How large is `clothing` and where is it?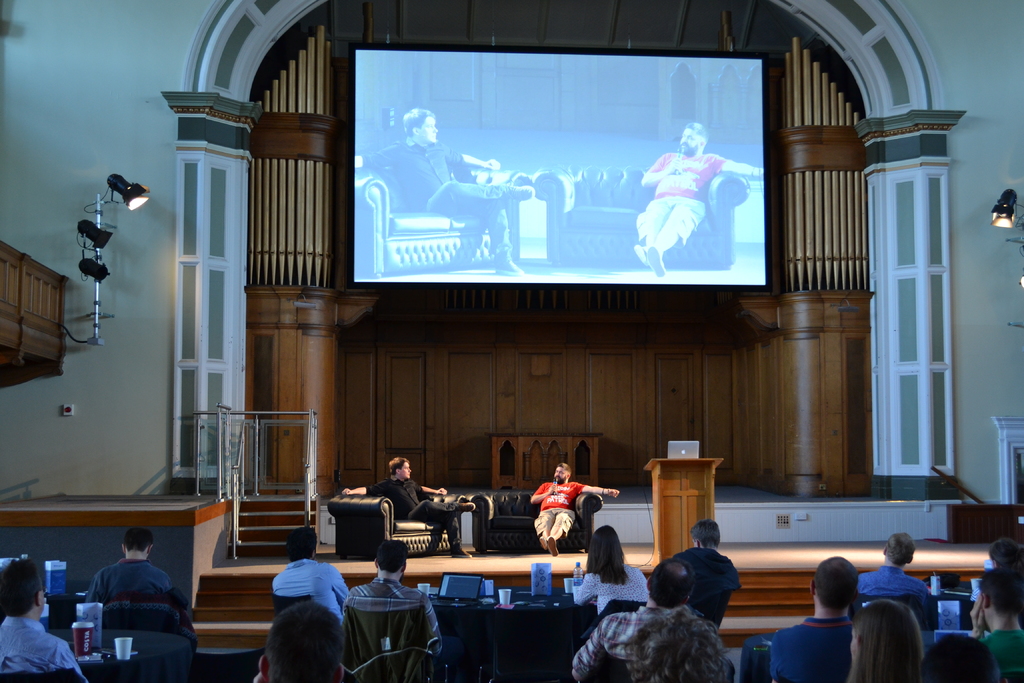
Bounding box: region(271, 557, 351, 620).
